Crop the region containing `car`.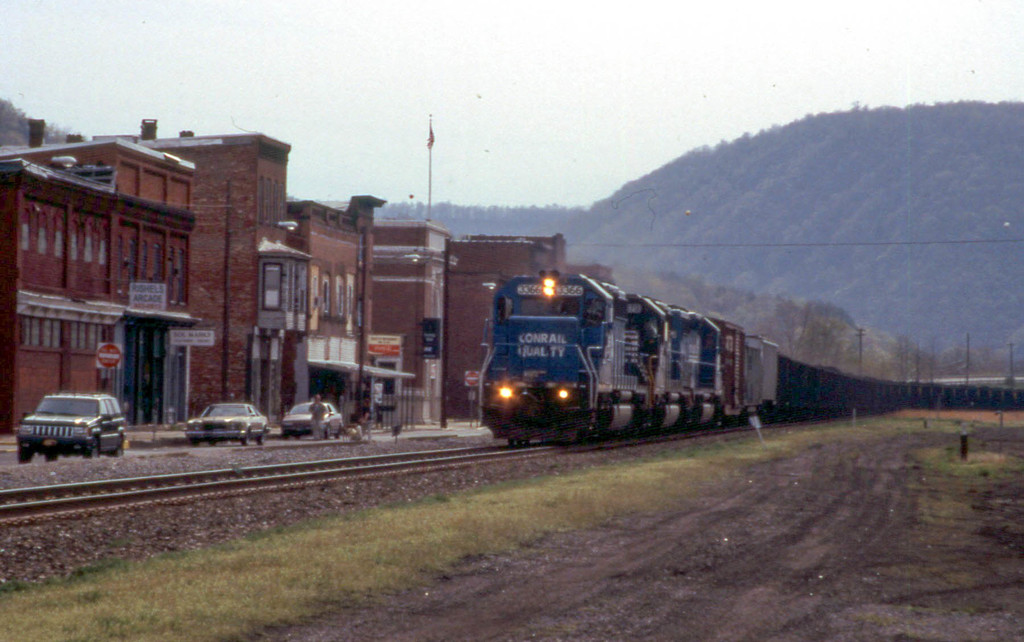
Crop region: 280, 403, 345, 436.
